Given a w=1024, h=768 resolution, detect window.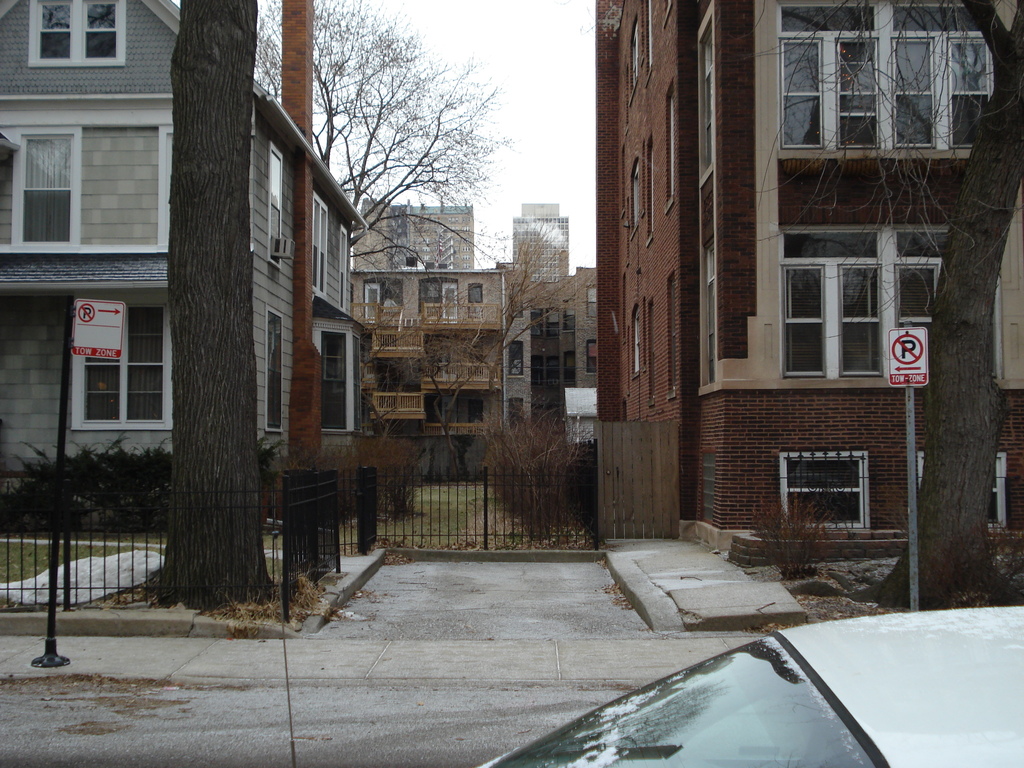
509,342,526,376.
